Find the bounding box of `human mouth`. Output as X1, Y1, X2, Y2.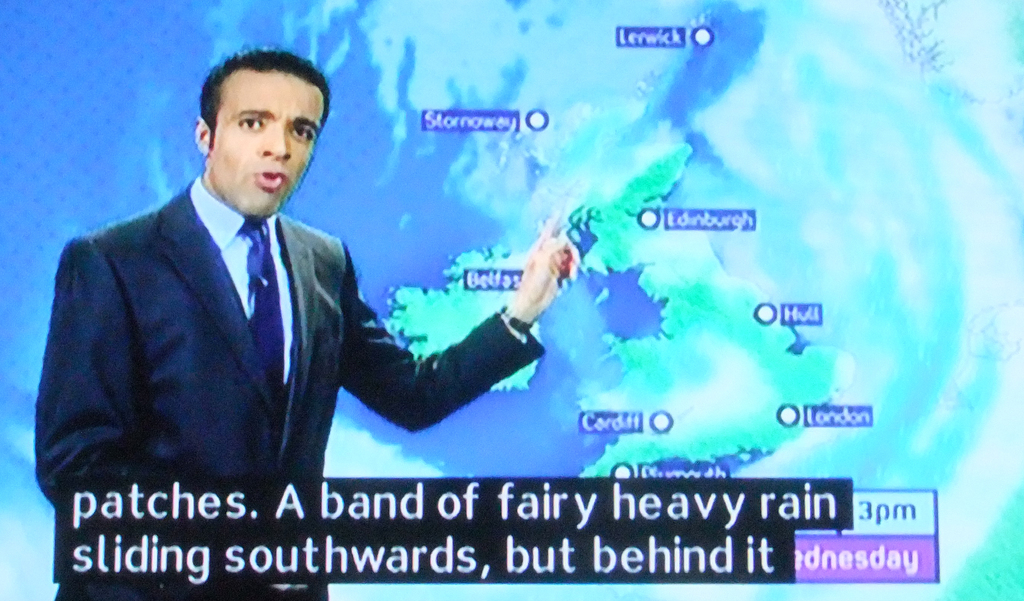
259, 170, 287, 188.
